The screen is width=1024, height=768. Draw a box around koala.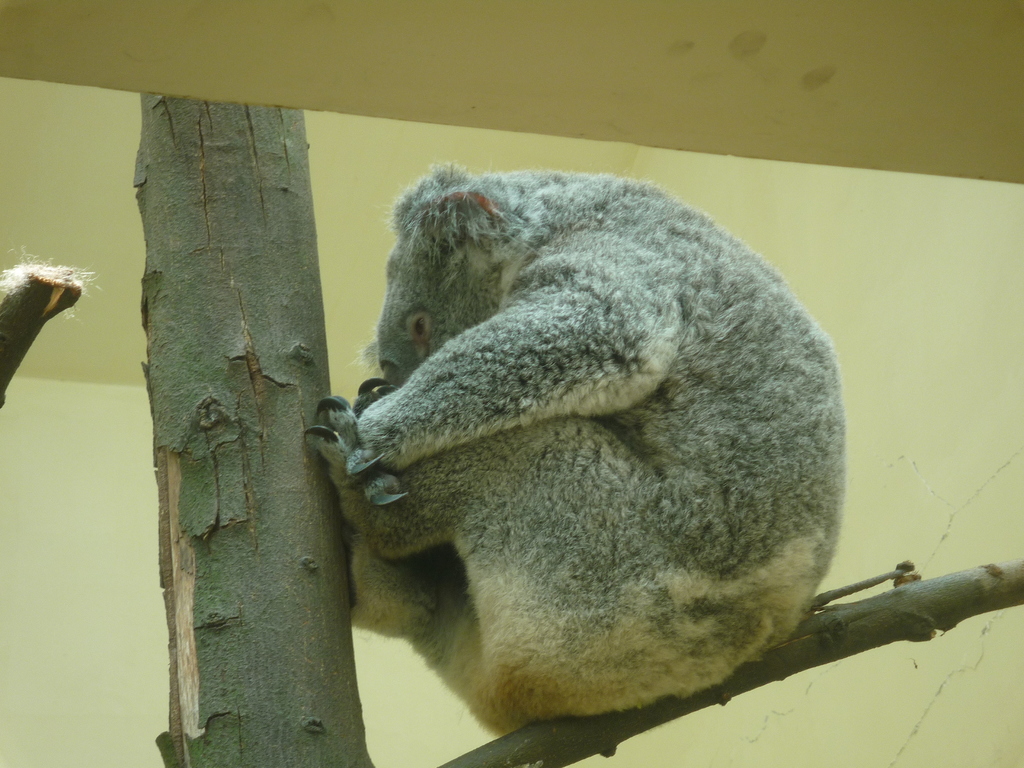
[left=306, top=163, right=842, bottom=727].
